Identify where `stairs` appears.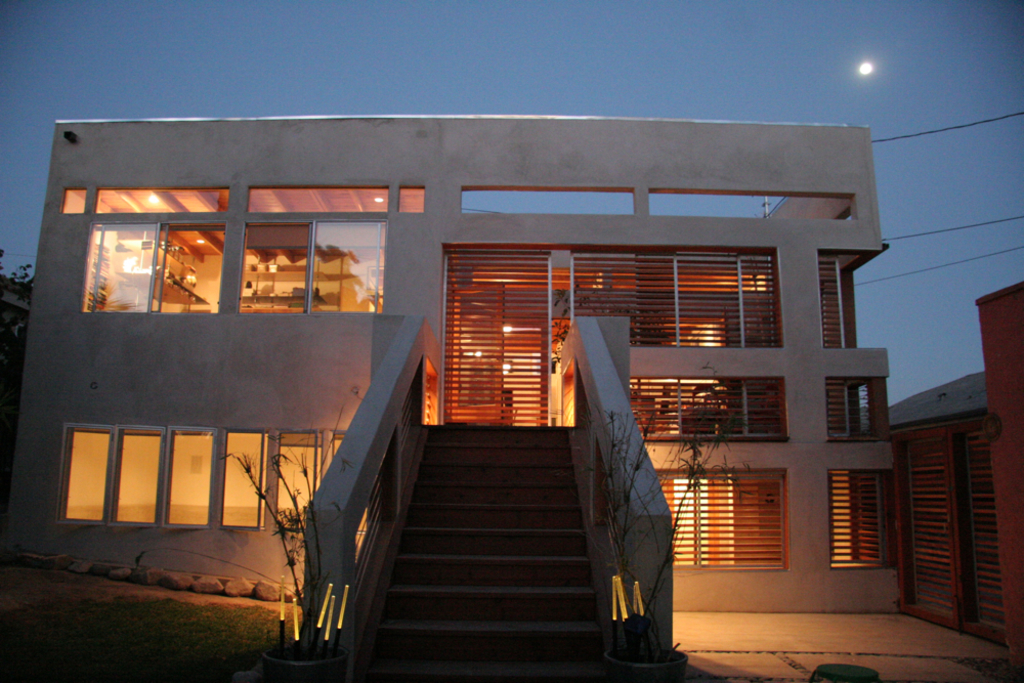
Appears at 356/418/612/682.
